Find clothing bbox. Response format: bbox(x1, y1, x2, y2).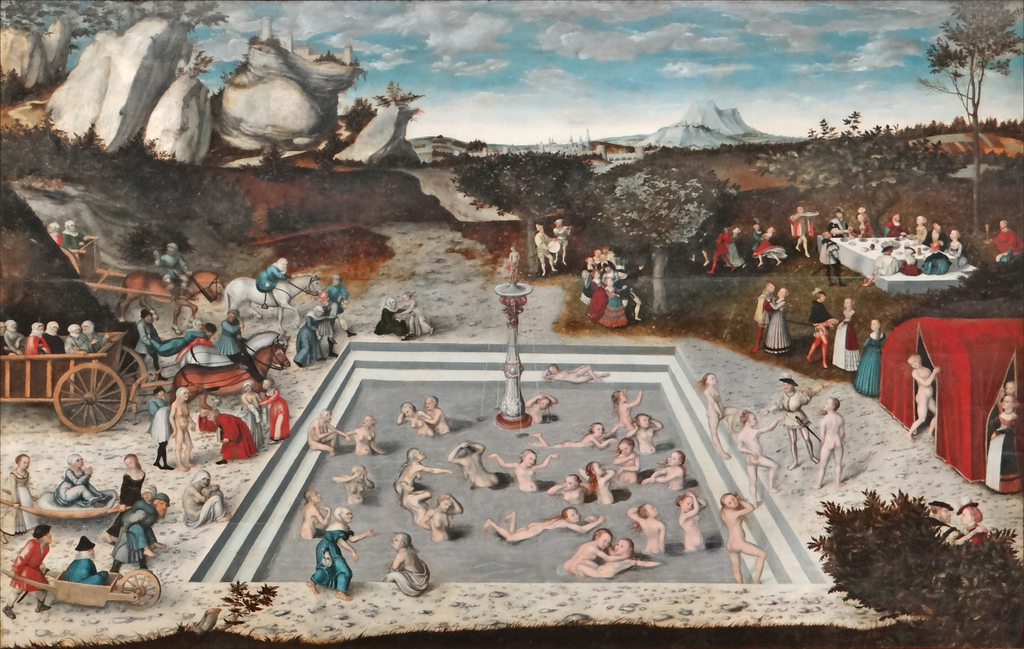
bbox(552, 222, 566, 251).
